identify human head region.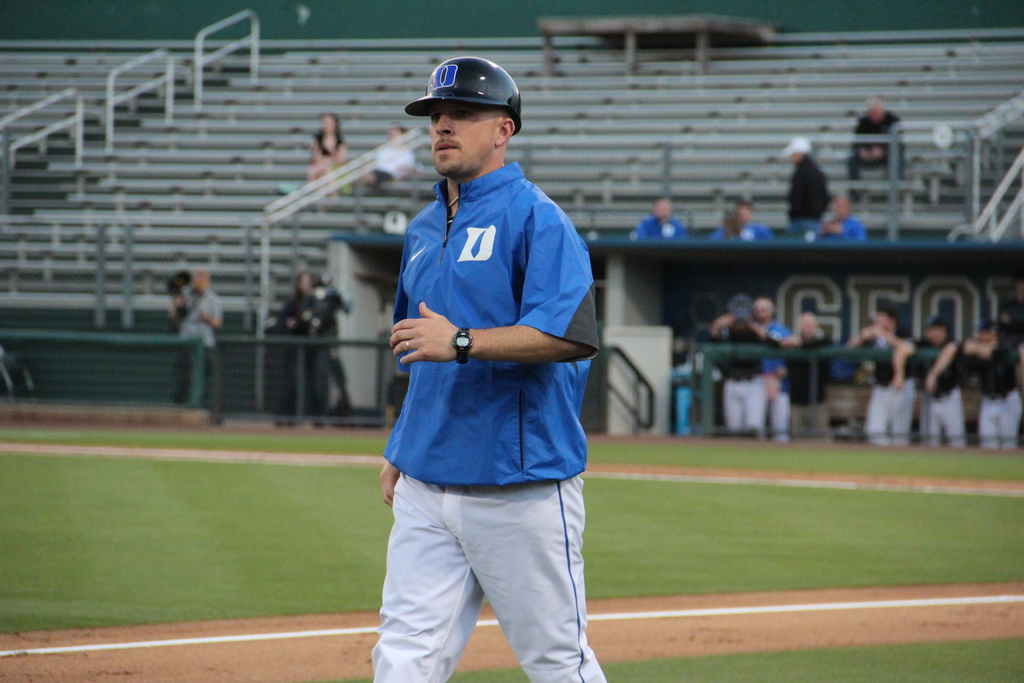
Region: <region>319, 115, 339, 132</region>.
